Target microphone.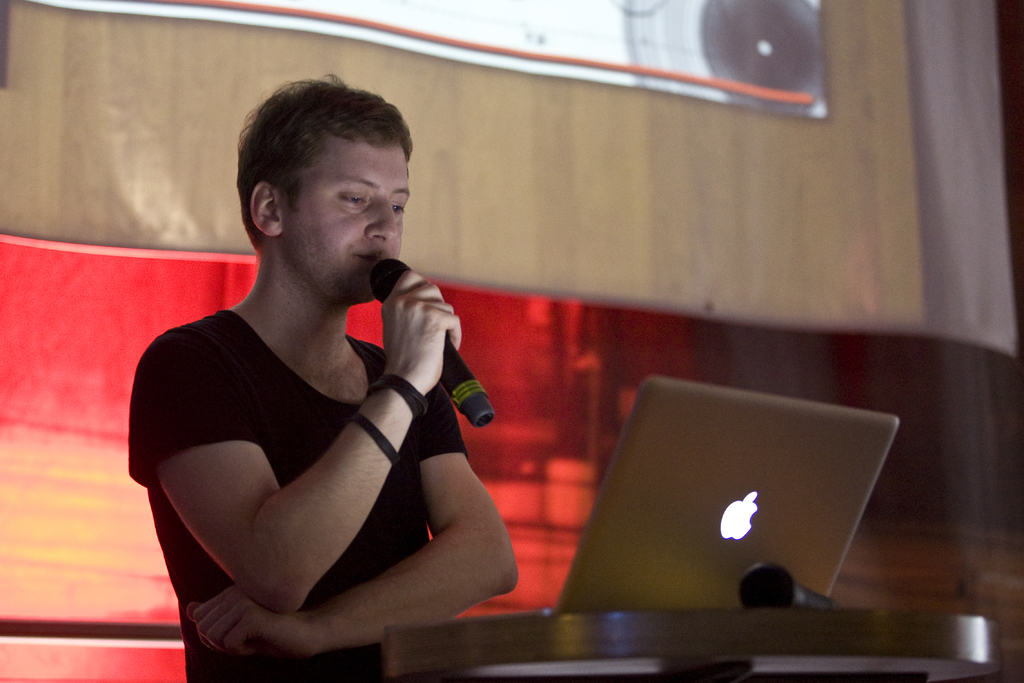
Target region: left=365, top=258, right=499, bottom=429.
